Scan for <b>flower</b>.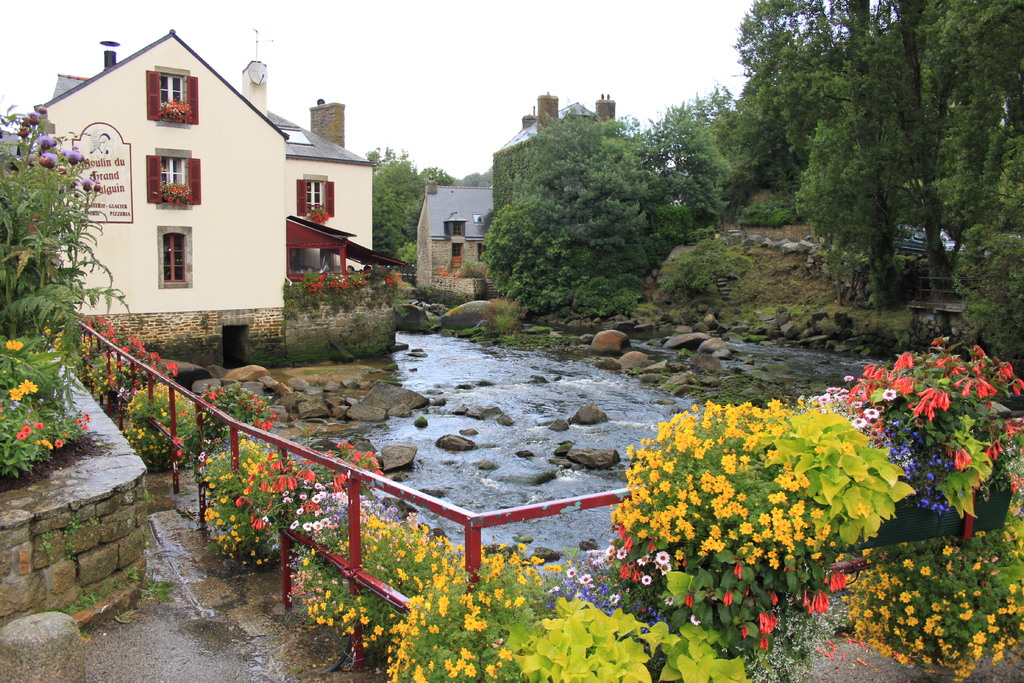
Scan result: 16 422 28 441.
